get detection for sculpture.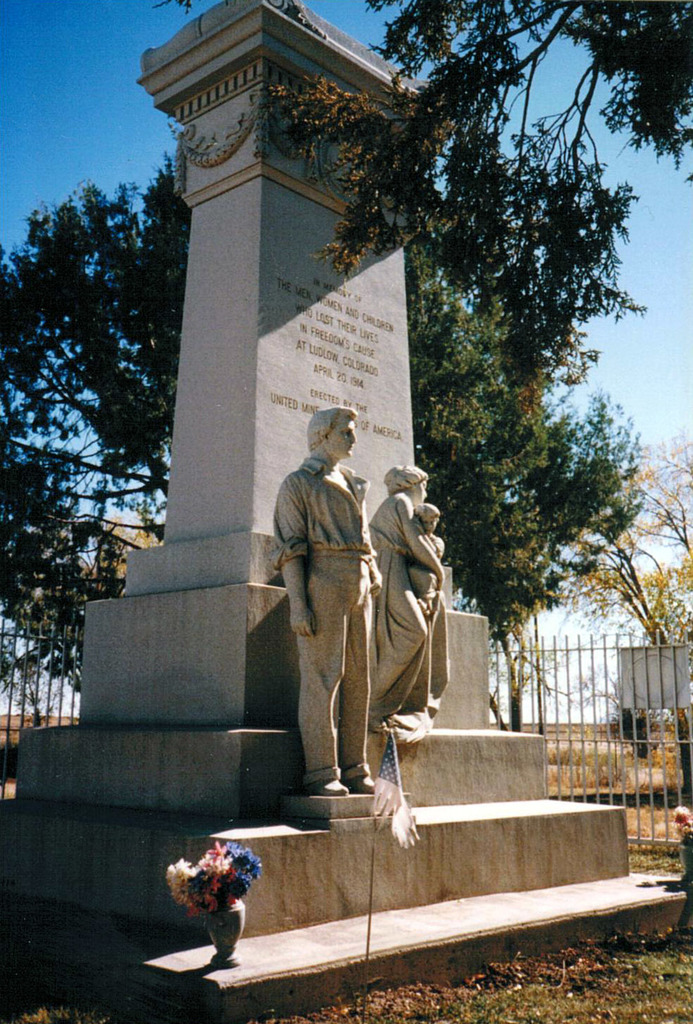
Detection: select_region(351, 423, 458, 852).
